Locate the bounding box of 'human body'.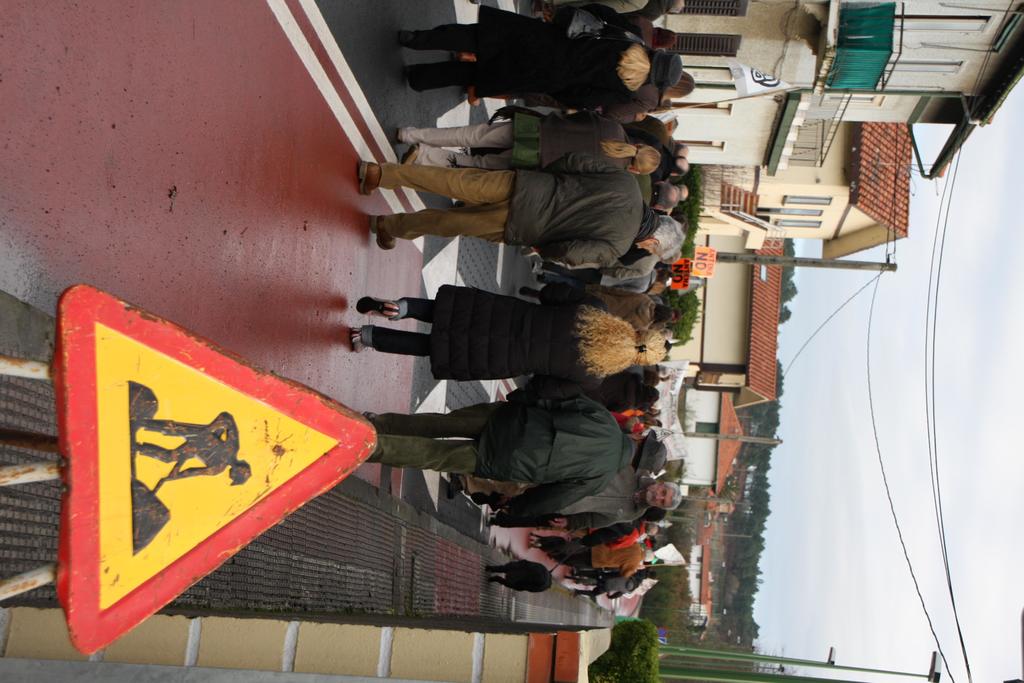
Bounding box: Rect(369, 387, 665, 524).
